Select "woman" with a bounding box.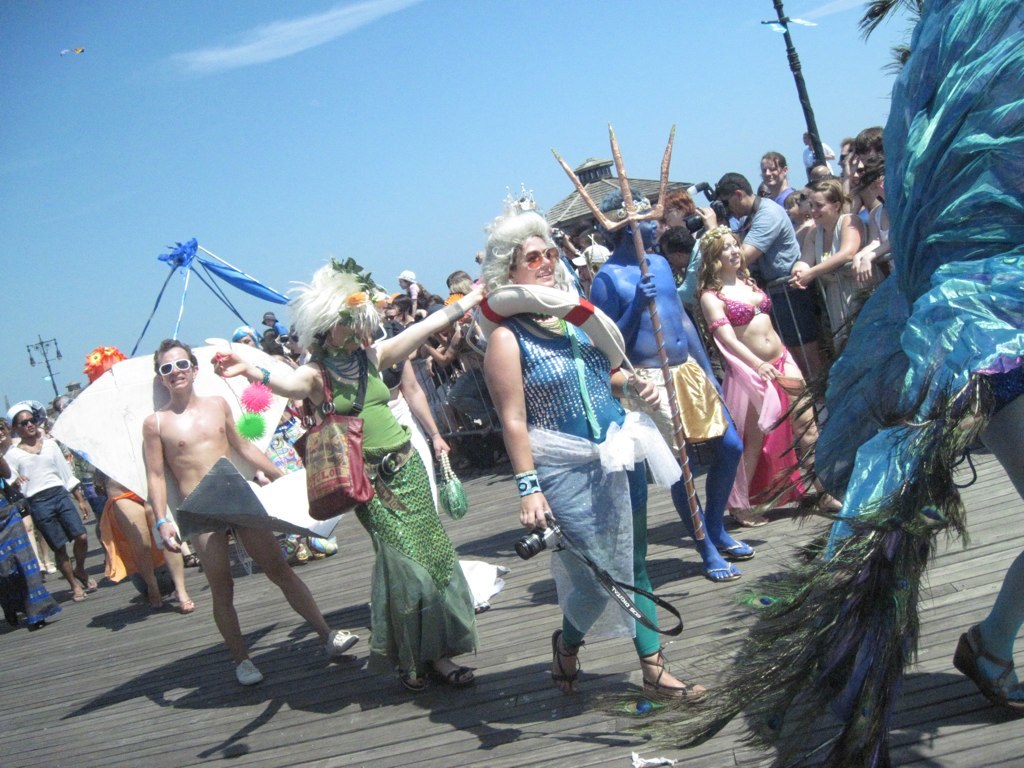
692, 226, 846, 533.
